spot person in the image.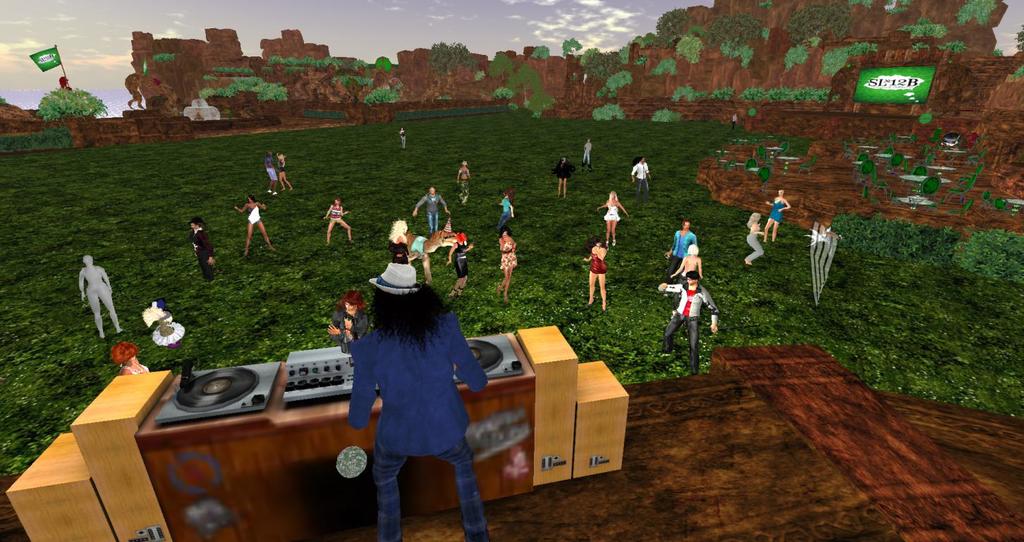
person found at bbox(659, 268, 714, 373).
